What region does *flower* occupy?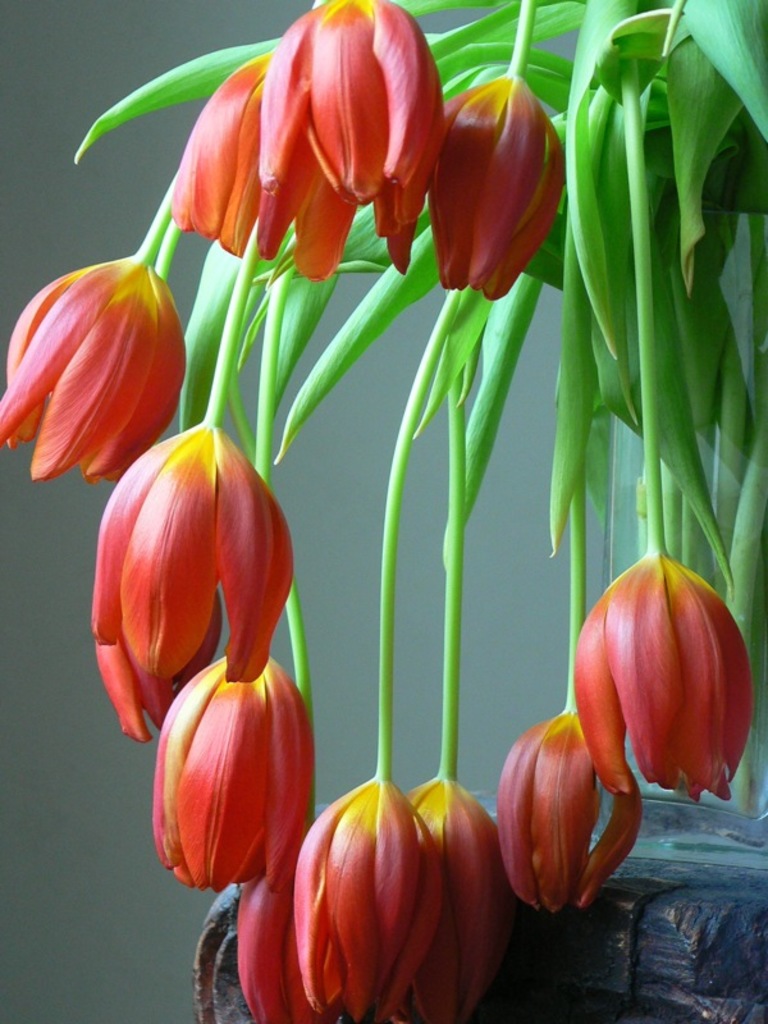
x1=264 y1=0 x2=440 y2=251.
